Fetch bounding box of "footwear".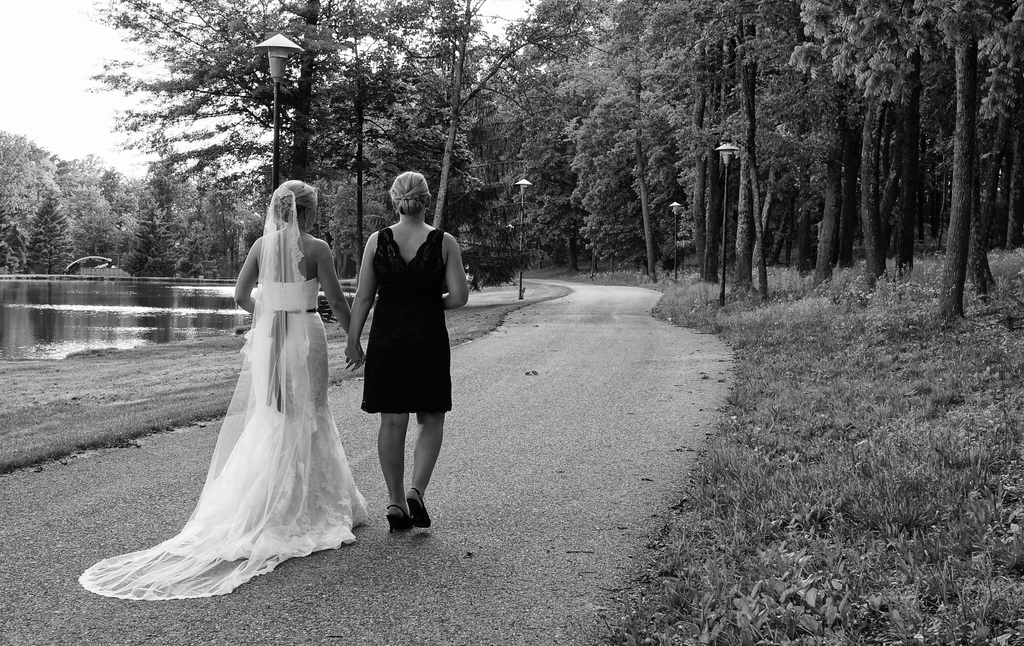
Bbox: (left=380, top=478, right=435, bottom=553).
